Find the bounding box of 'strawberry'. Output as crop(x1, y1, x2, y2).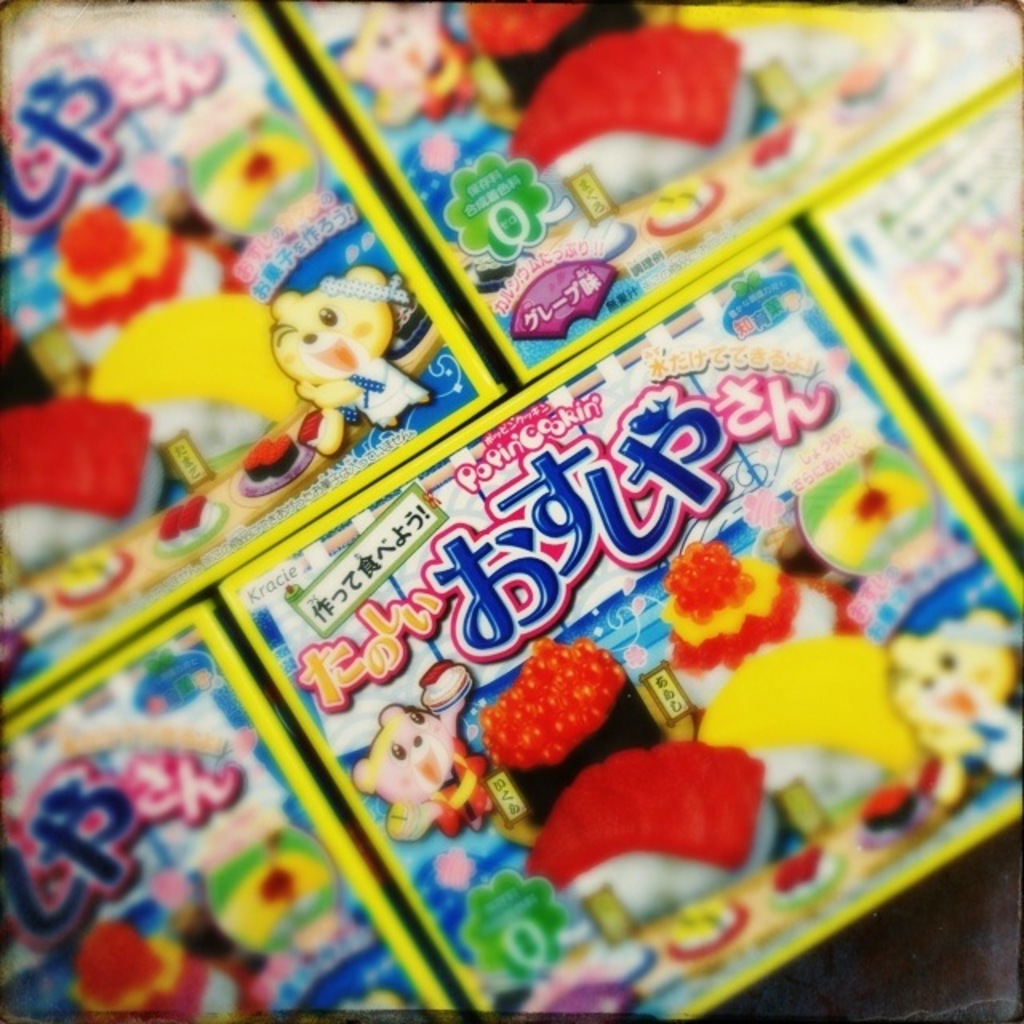
crop(483, 646, 629, 781).
